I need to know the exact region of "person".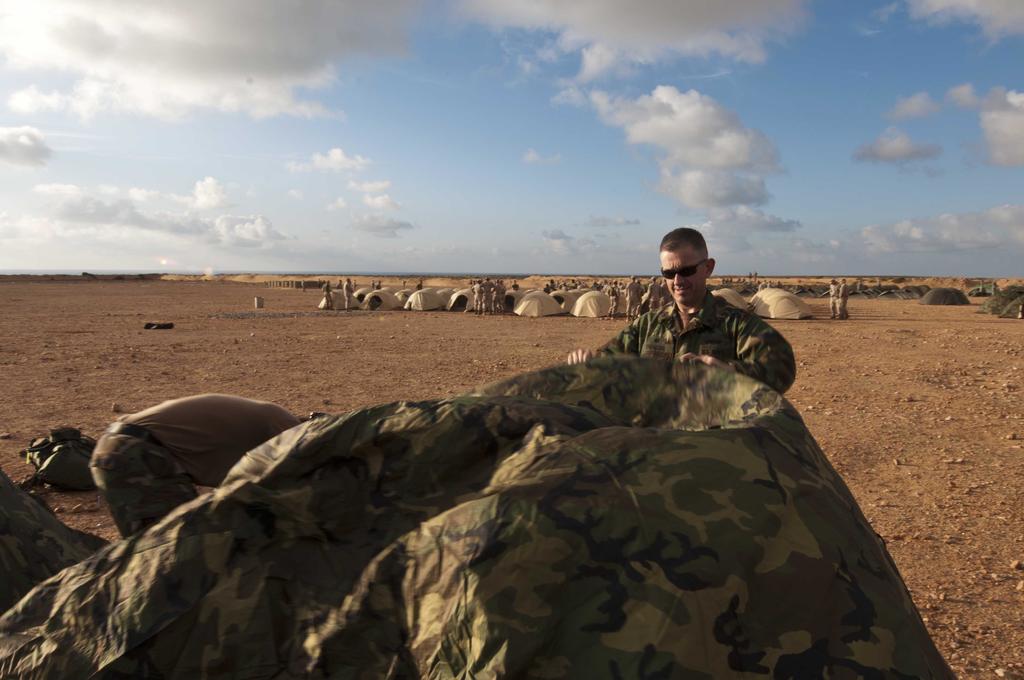
Region: bbox=[625, 275, 637, 324].
